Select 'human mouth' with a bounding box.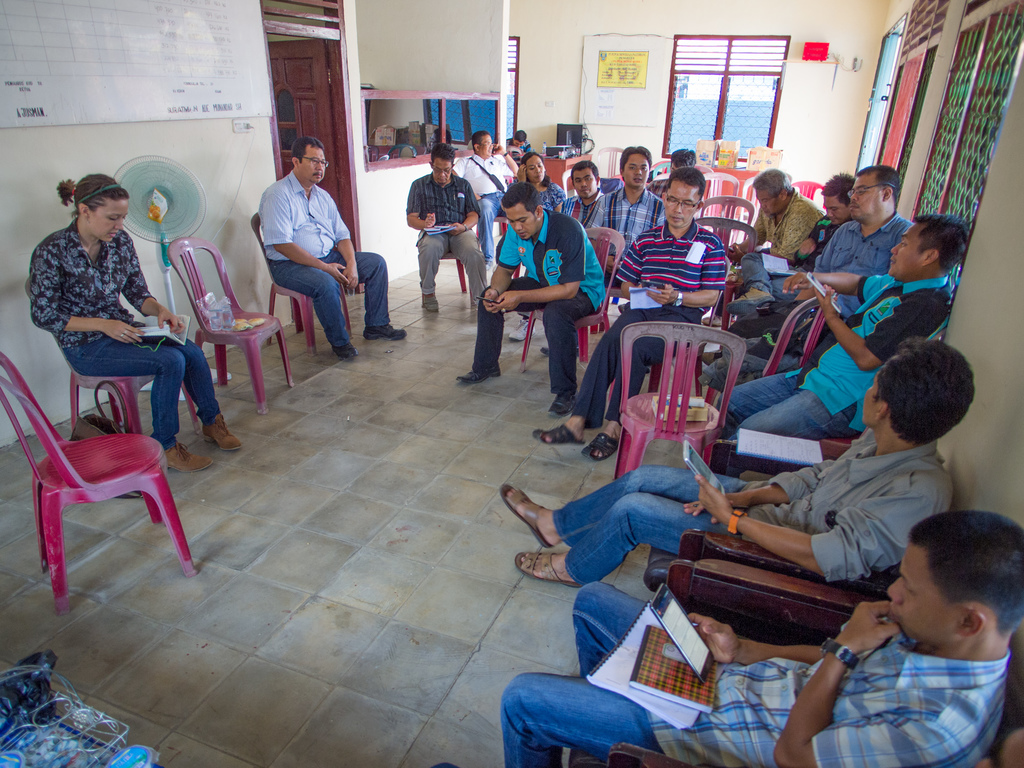
bbox=(847, 202, 862, 212).
